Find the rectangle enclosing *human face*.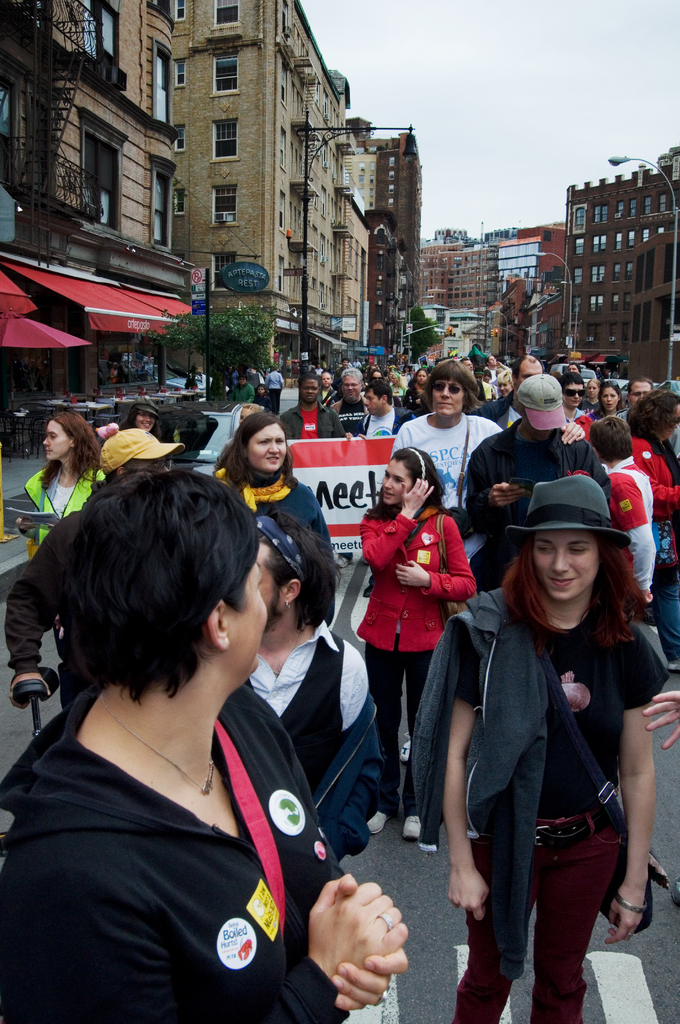
Rect(626, 381, 652, 406).
